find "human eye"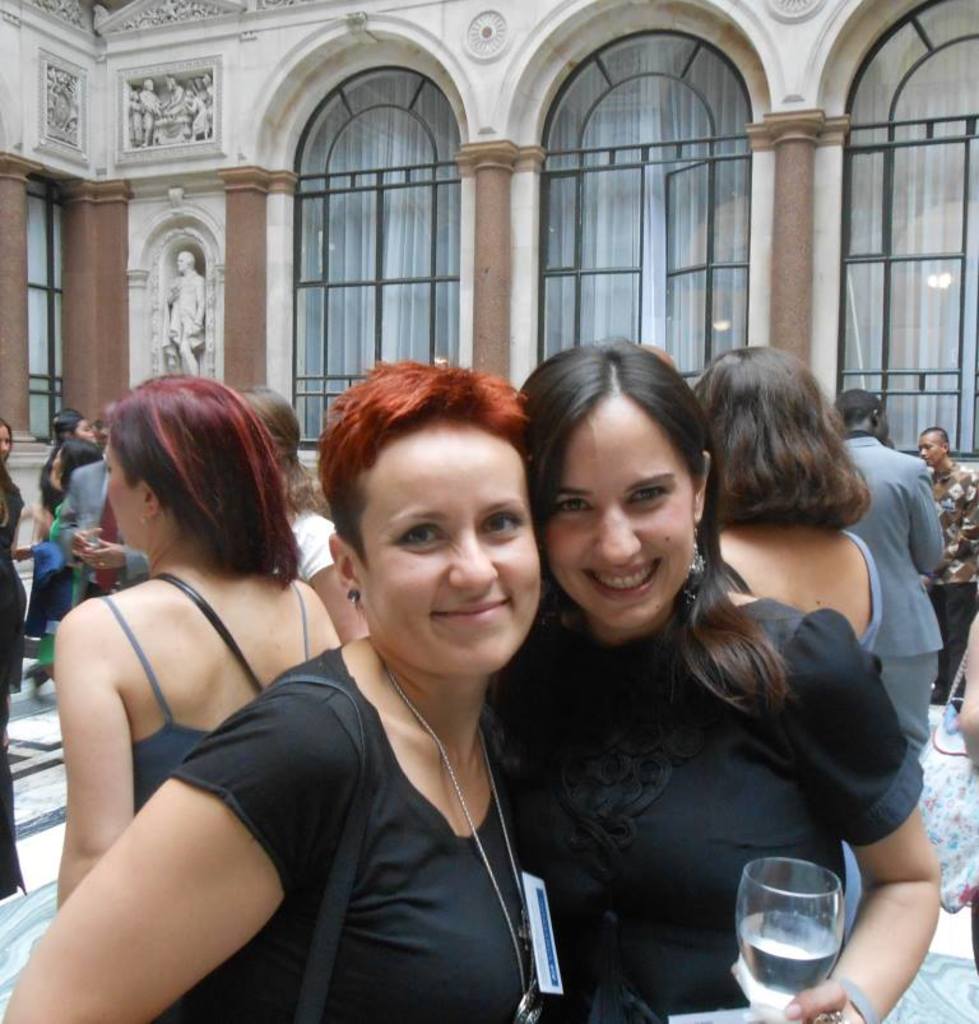
(398, 522, 447, 552)
